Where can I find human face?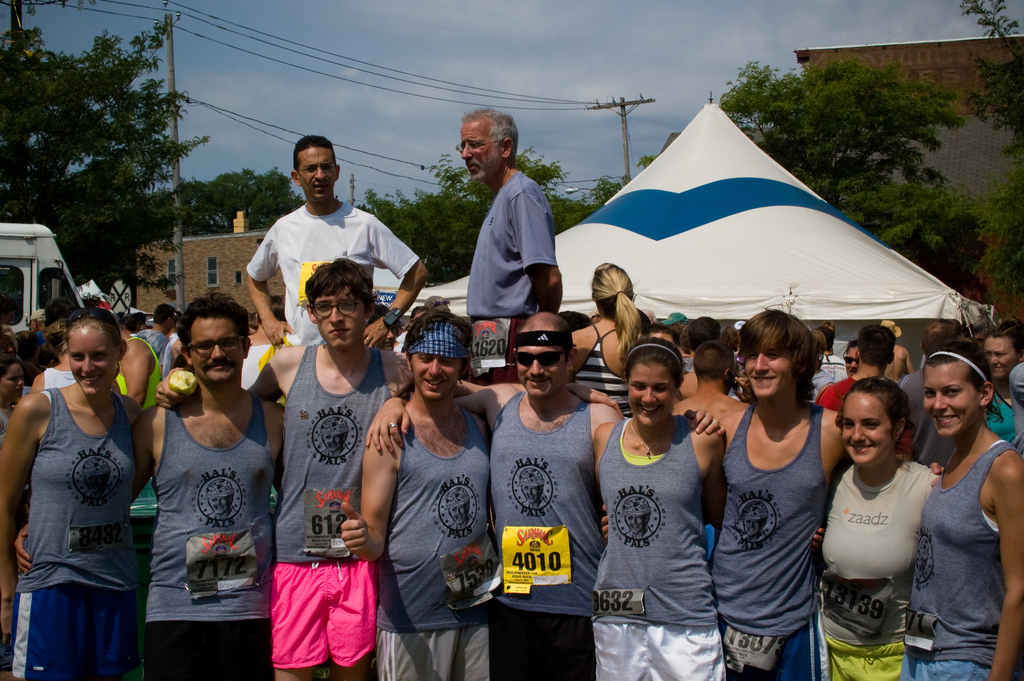
You can find it at 188:321:237:385.
